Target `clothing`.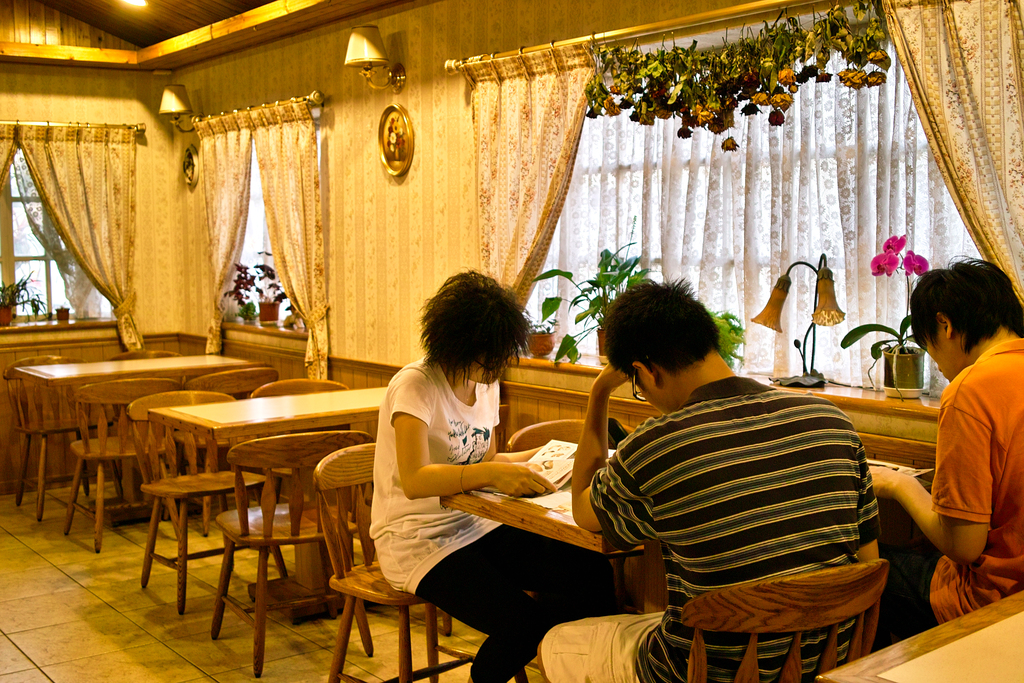
Target region: bbox=[883, 334, 1023, 659].
